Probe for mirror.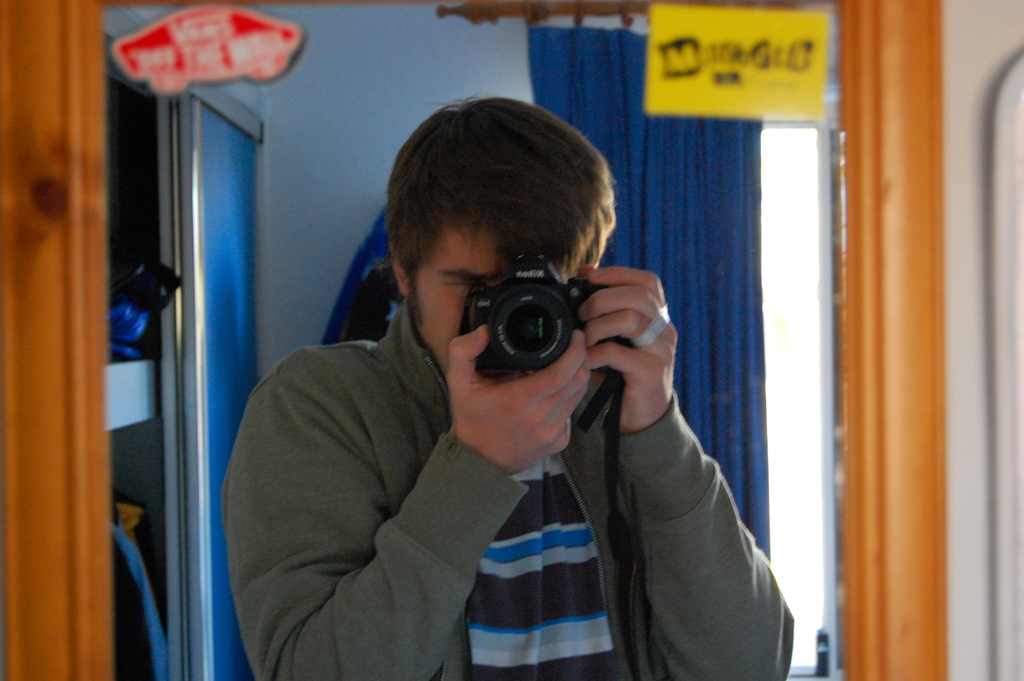
Probe result: 102 6 843 680.
